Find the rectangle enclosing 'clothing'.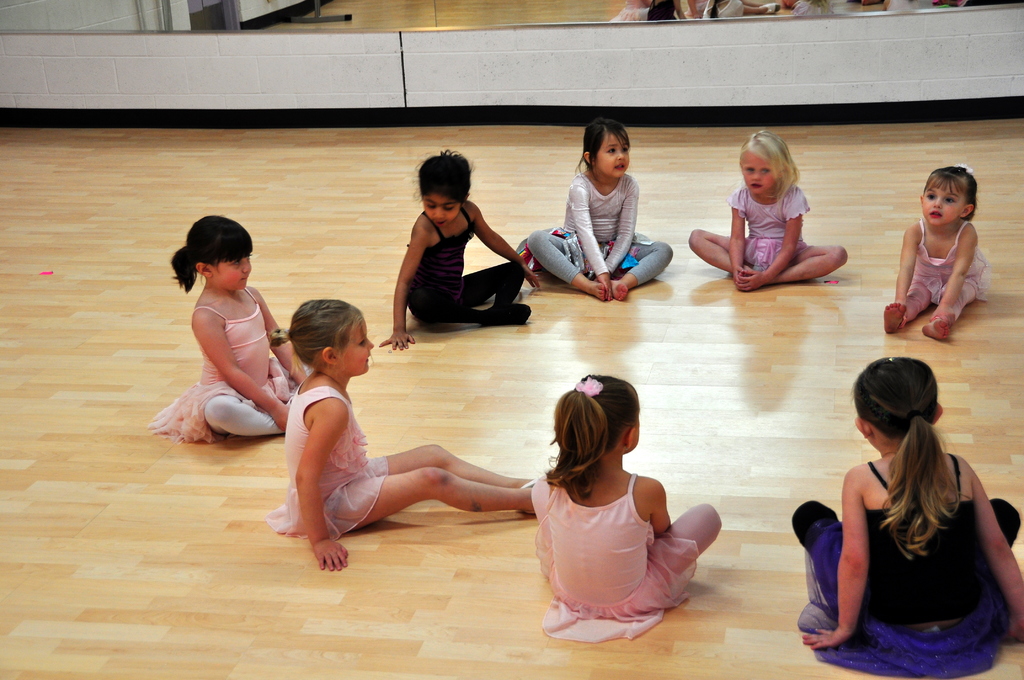
(534, 458, 692, 631).
